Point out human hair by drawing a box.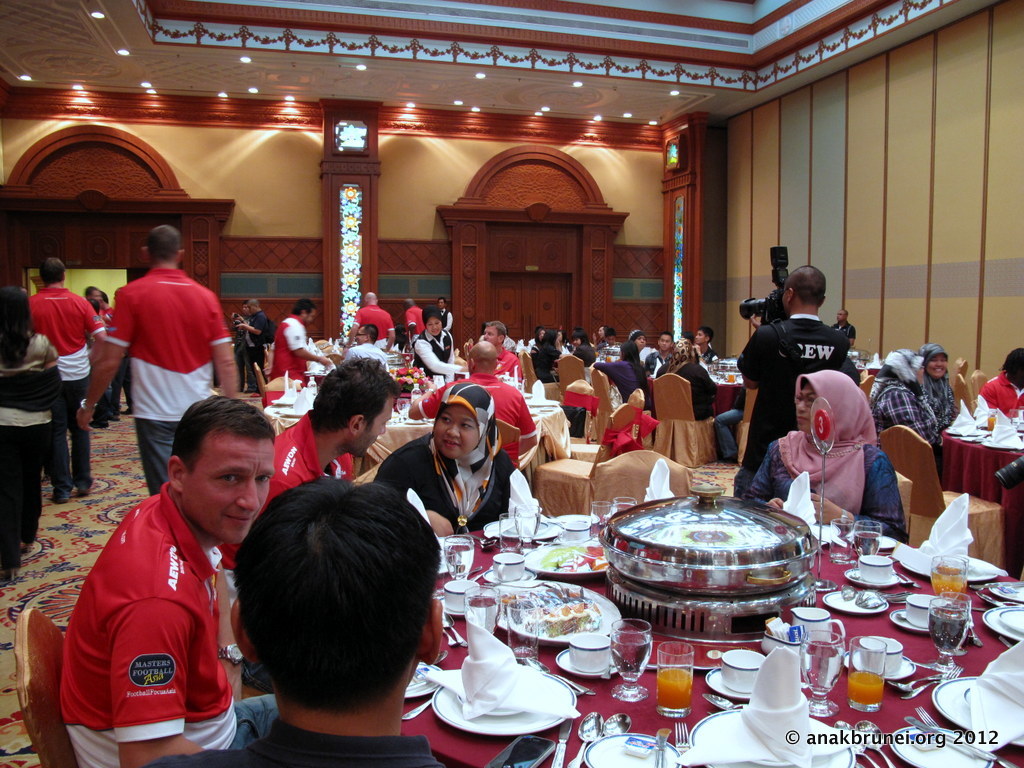
Rect(308, 358, 400, 432).
